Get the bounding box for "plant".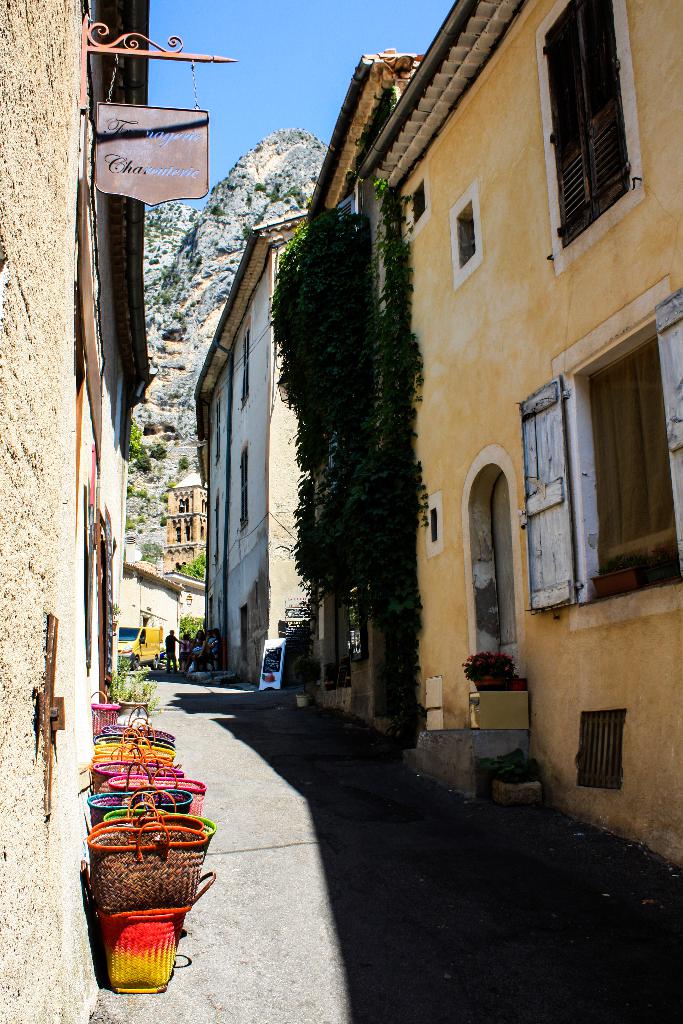
crop(254, 145, 259, 152).
